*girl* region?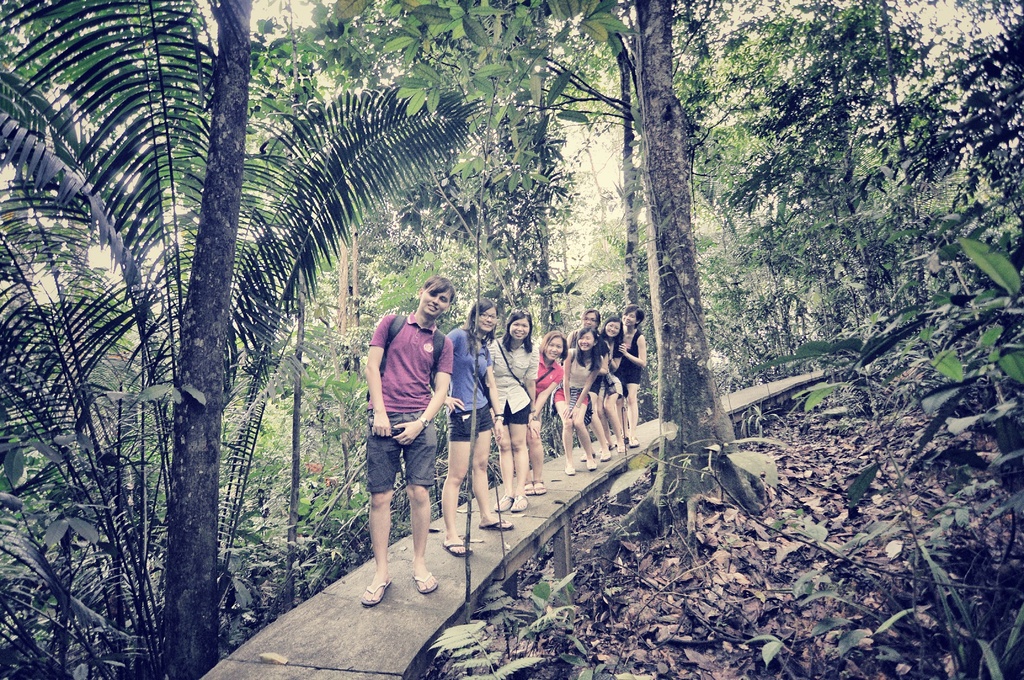
pyautogui.locateOnScreen(438, 293, 515, 559)
